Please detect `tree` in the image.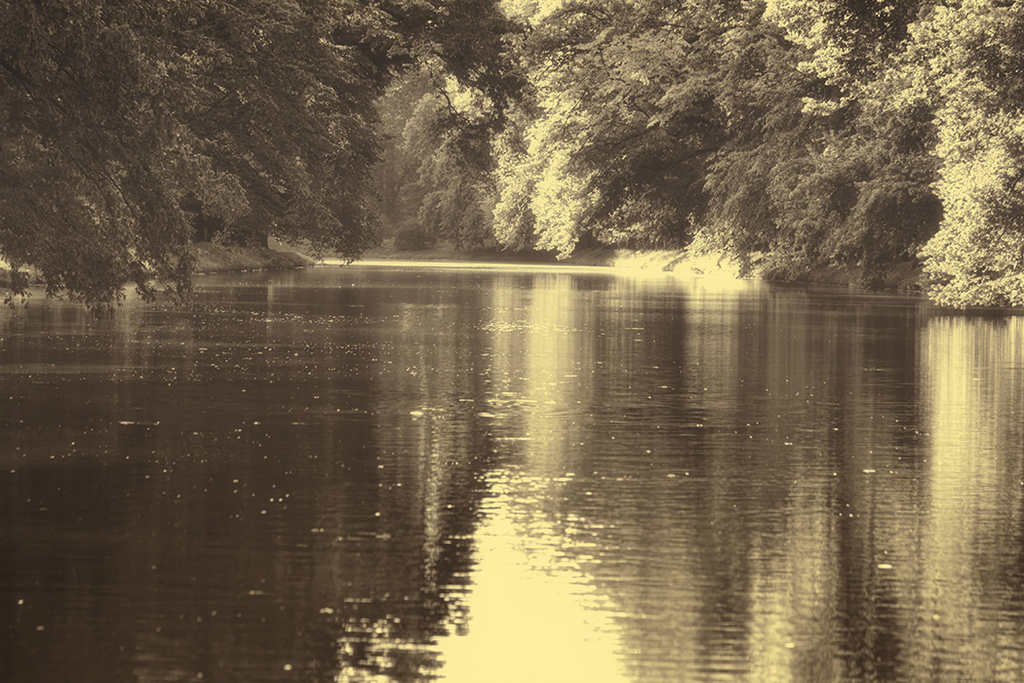
l=0, t=0, r=545, b=324.
